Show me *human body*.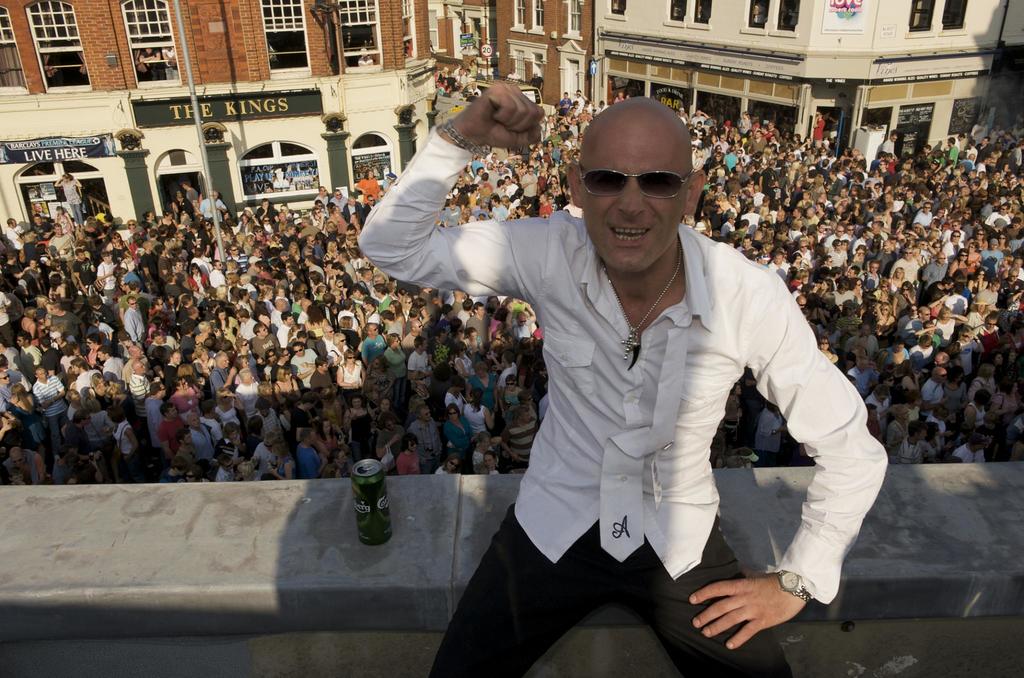
*human body* is here: [970, 117, 980, 147].
